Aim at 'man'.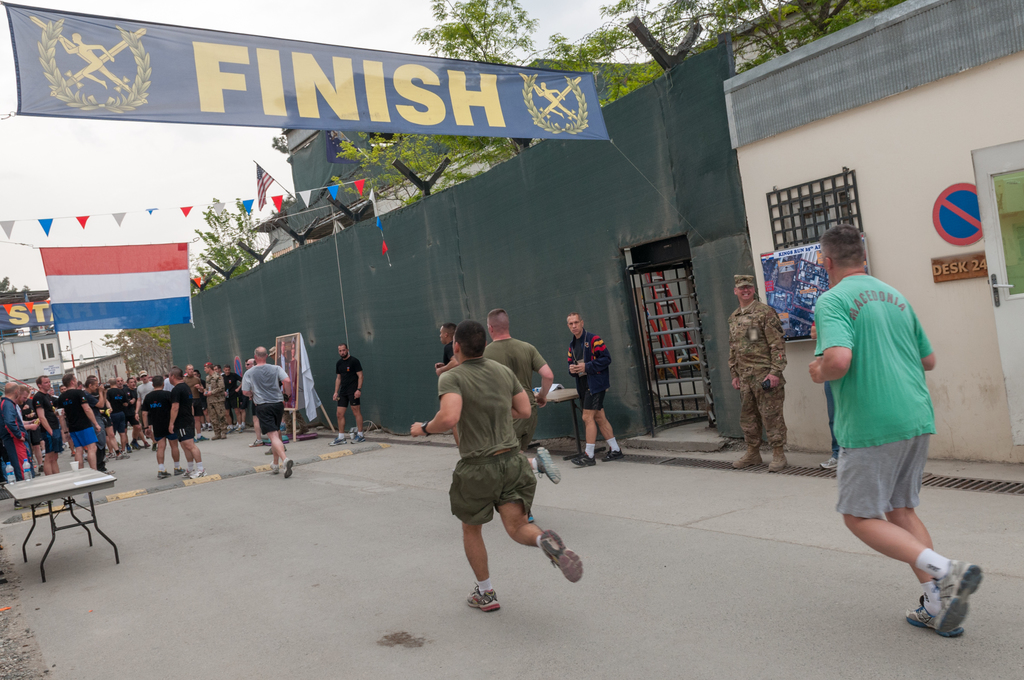
Aimed at box=[35, 374, 63, 474].
